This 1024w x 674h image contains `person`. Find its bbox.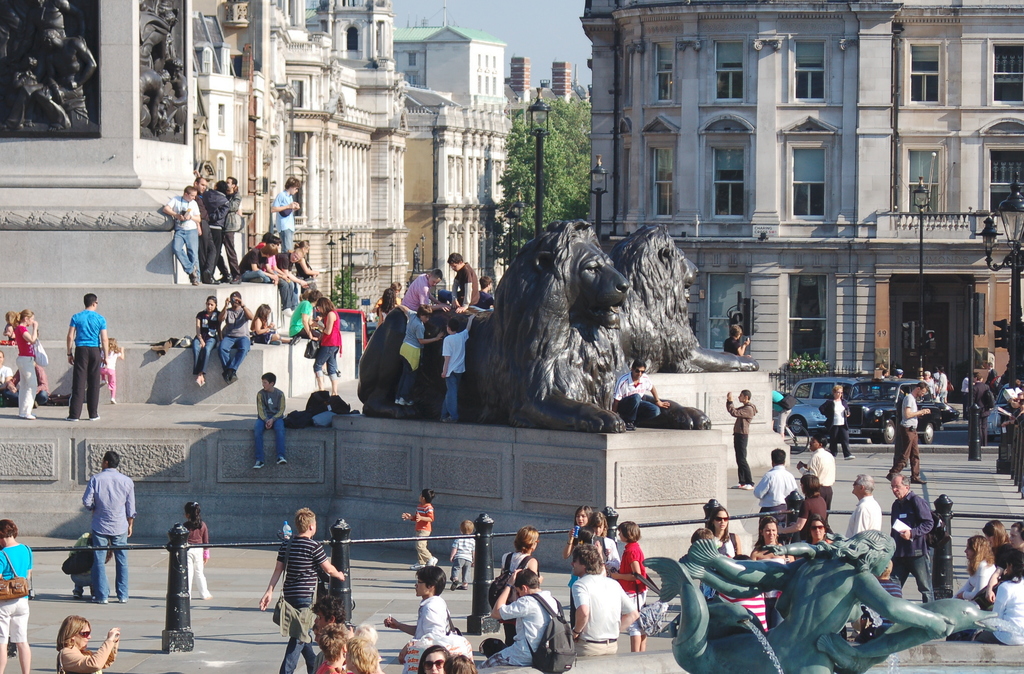
select_region(355, 623, 380, 673).
